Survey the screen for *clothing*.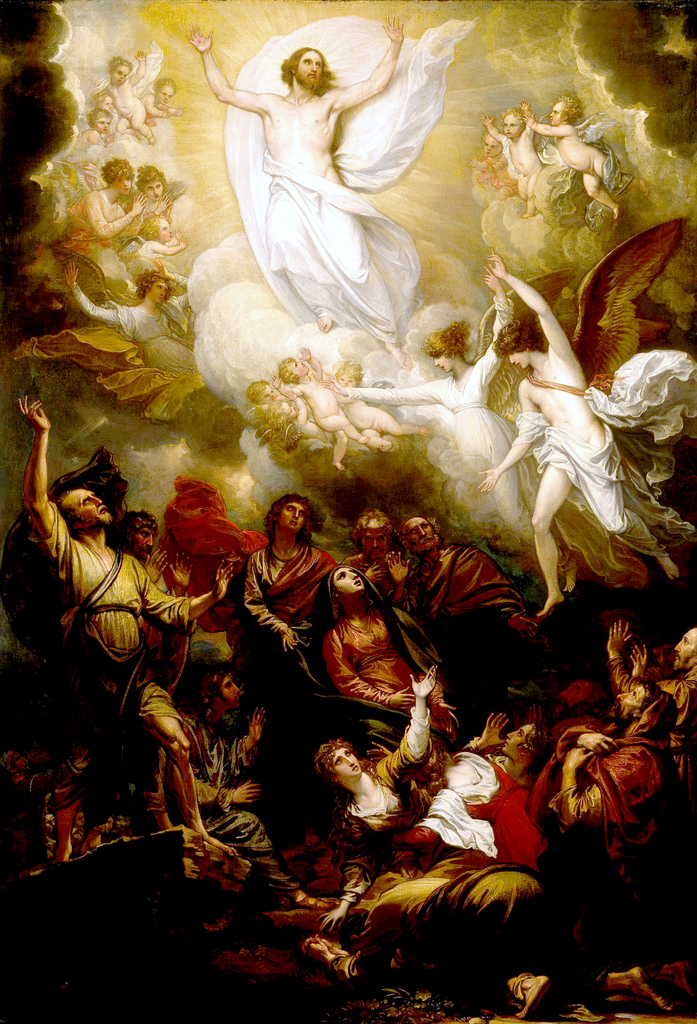
Survey found: left=517, top=684, right=680, bottom=897.
